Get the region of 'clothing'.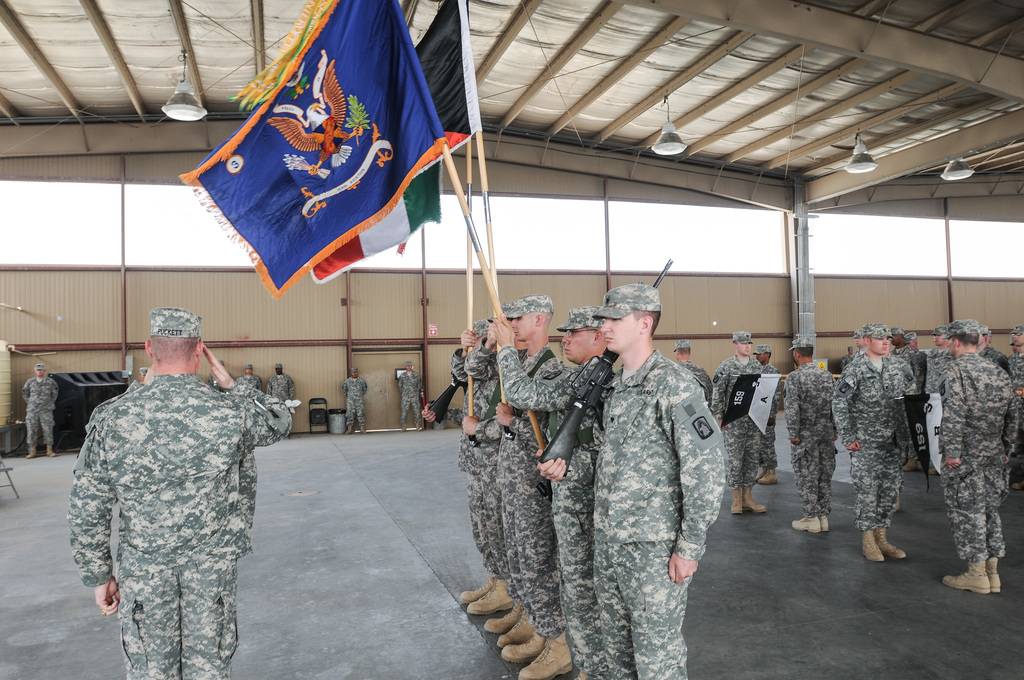
l=209, t=375, r=225, b=392.
